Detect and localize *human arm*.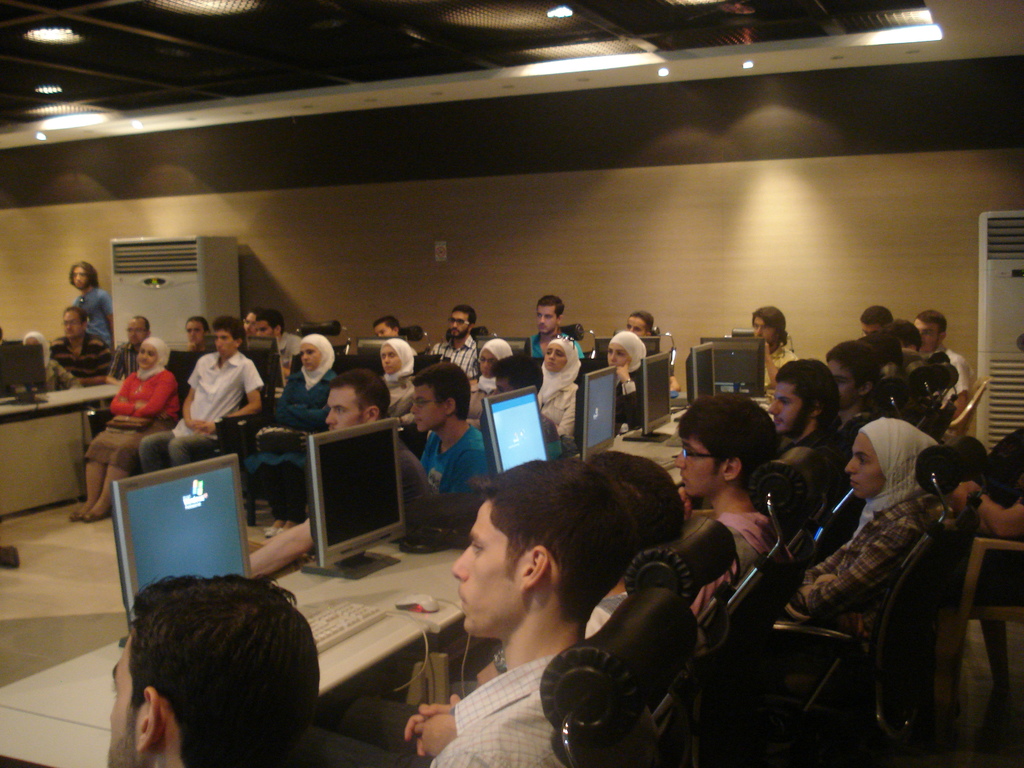
Localized at x1=275, y1=377, x2=314, y2=432.
